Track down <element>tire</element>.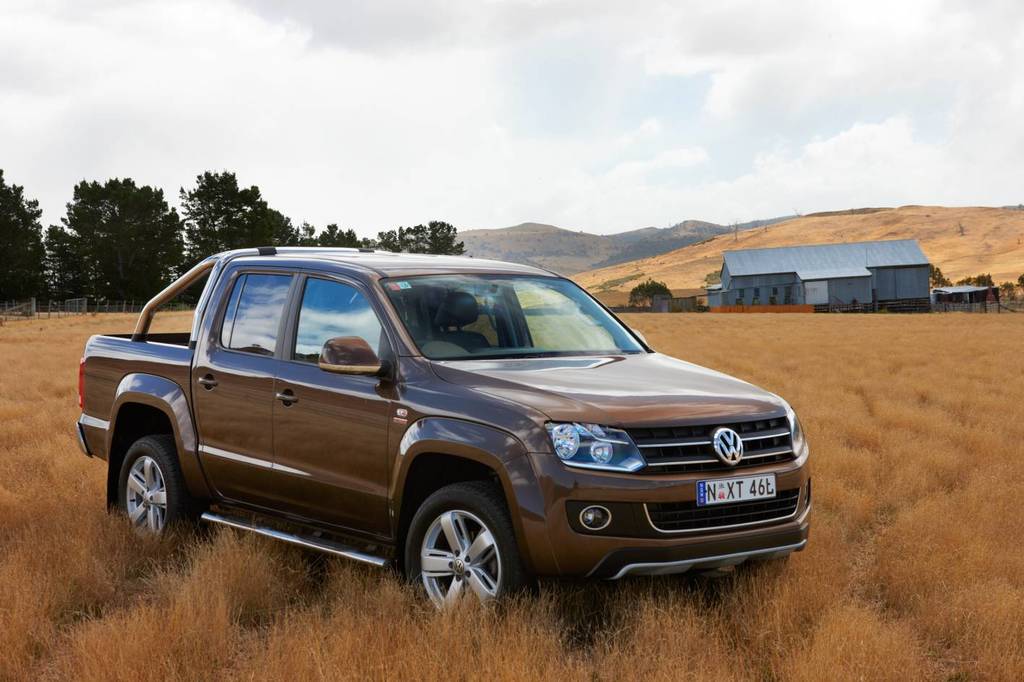
Tracked to rect(397, 489, 522, 606).
